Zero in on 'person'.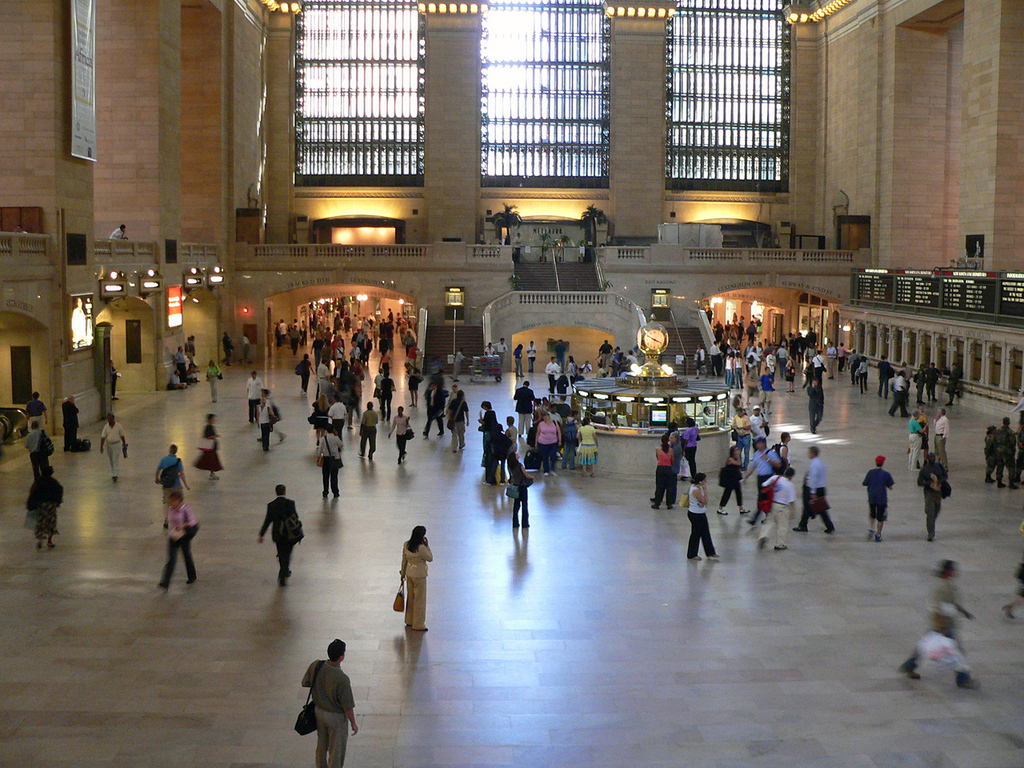
Zeroed in: locate(717, 431, 751, 514).
